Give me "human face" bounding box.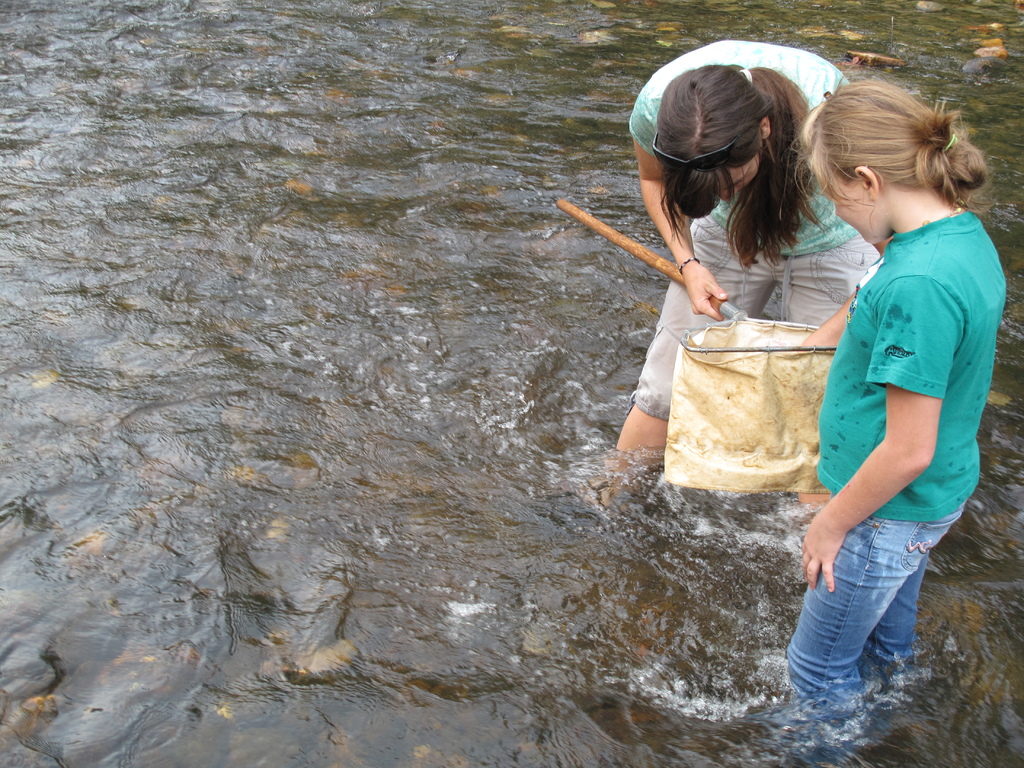
<box>822,175,877,244</box>.
